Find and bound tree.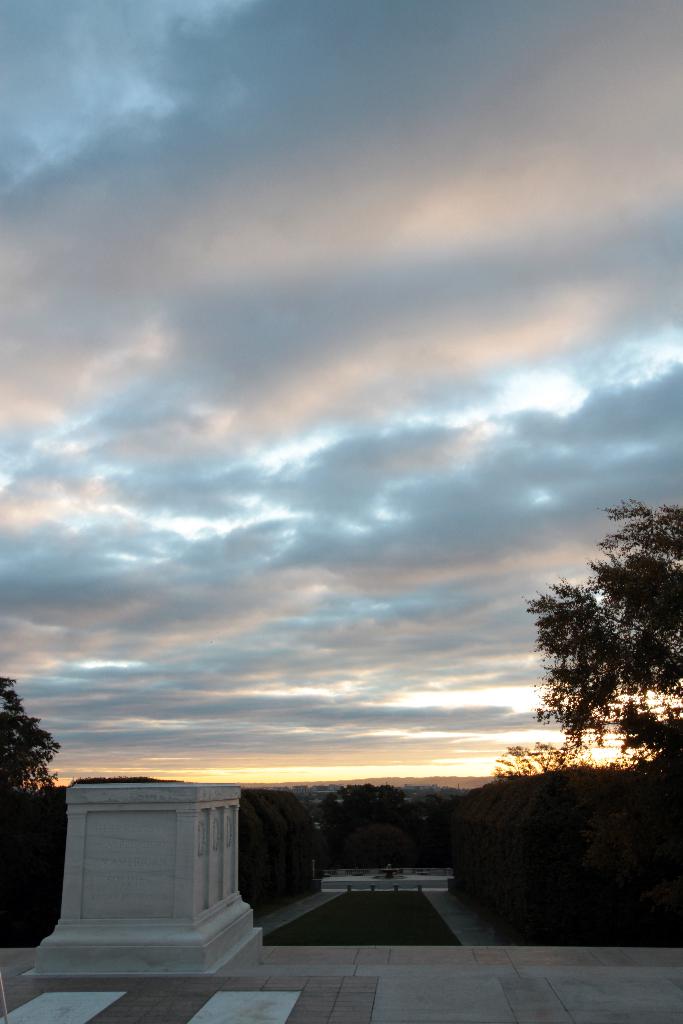
Bound: <bbox>0, 674, 64, 826</bbox>.
